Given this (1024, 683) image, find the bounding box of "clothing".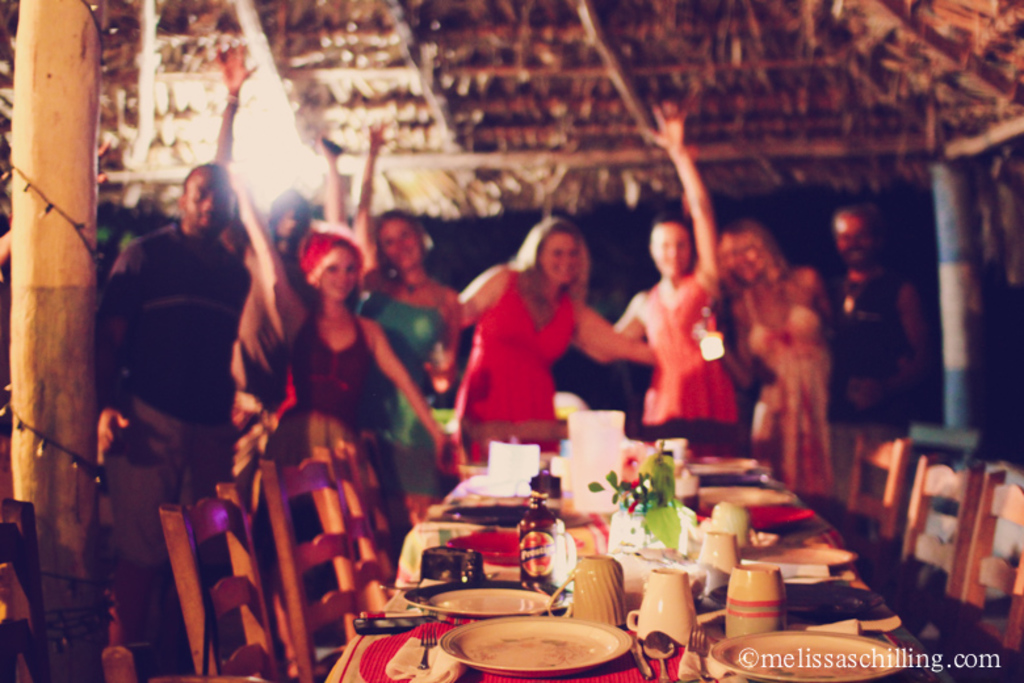
(x1=843, y1=257, x2=902, y2=422).
